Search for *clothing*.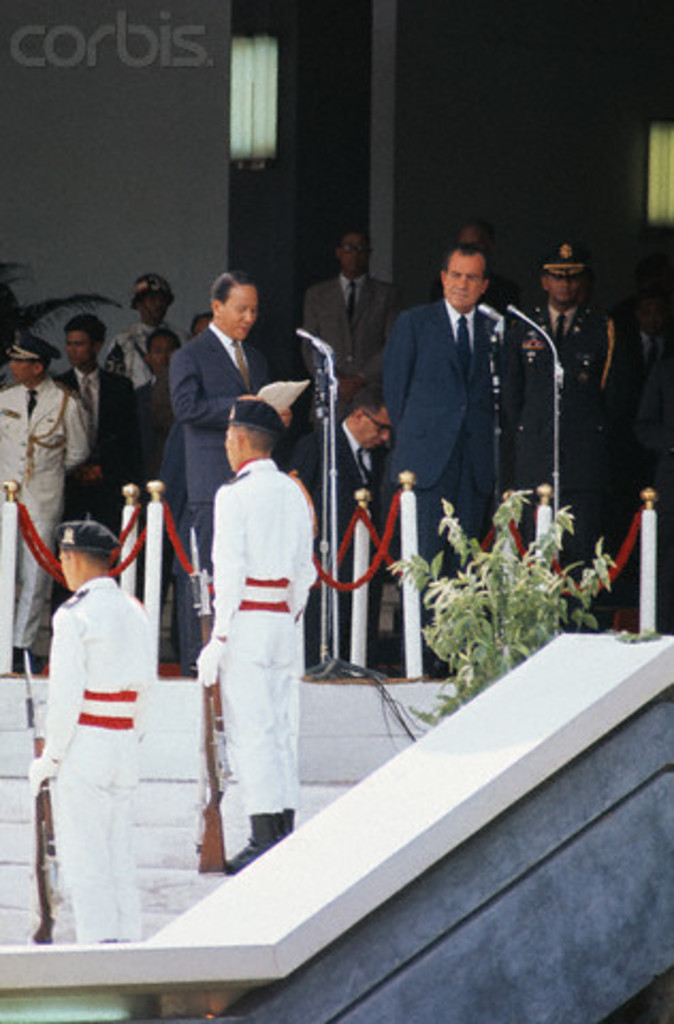
Found at x1=0 y1=375 x2=94 y2=651.
